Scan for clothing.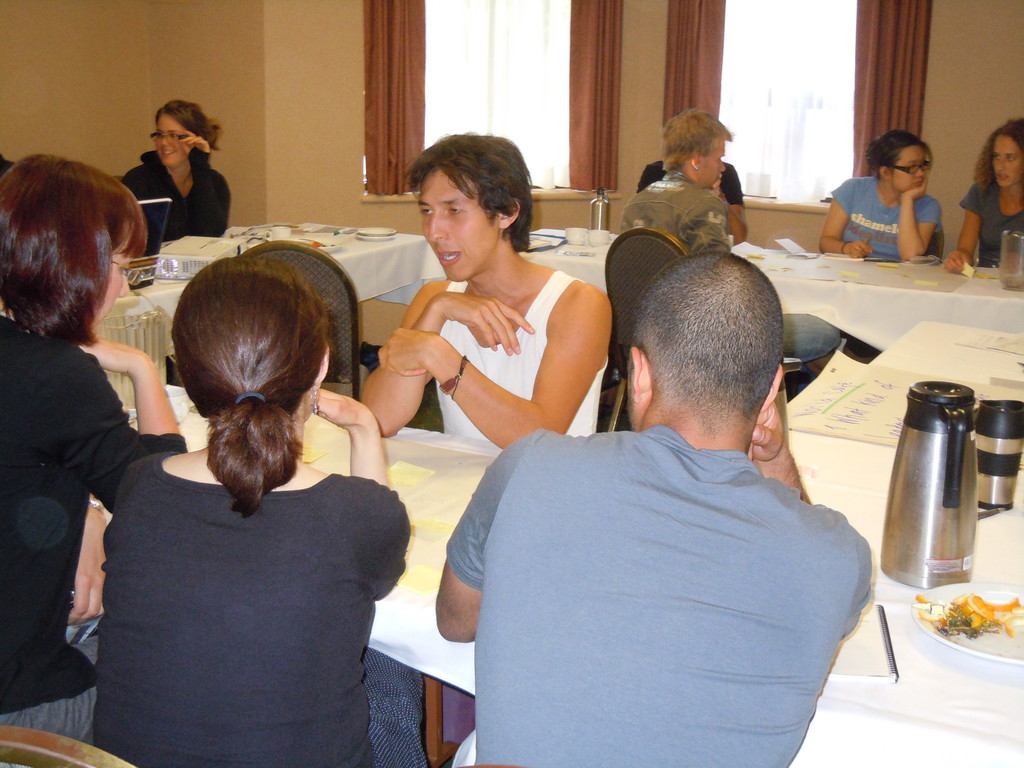
Scan result: crop(617, 163, 732, 257).
